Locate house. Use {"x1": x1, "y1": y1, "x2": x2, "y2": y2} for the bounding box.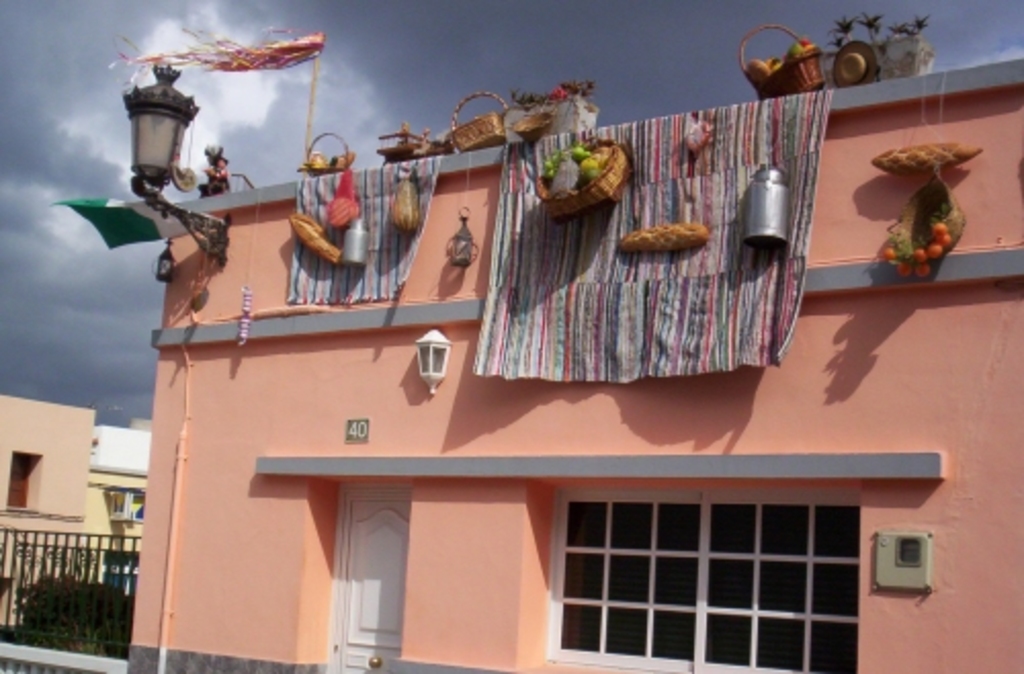
{"x1": 41, "y1": 27, "x2": 1022, "y2": 672}.
